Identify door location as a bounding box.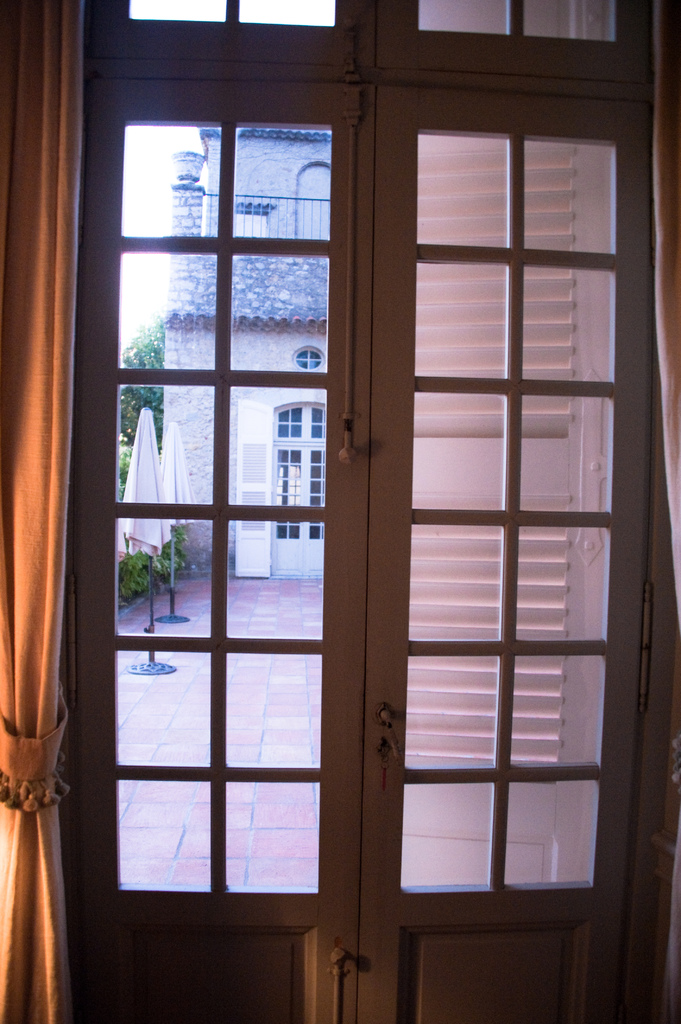
97 63 644 1004.
